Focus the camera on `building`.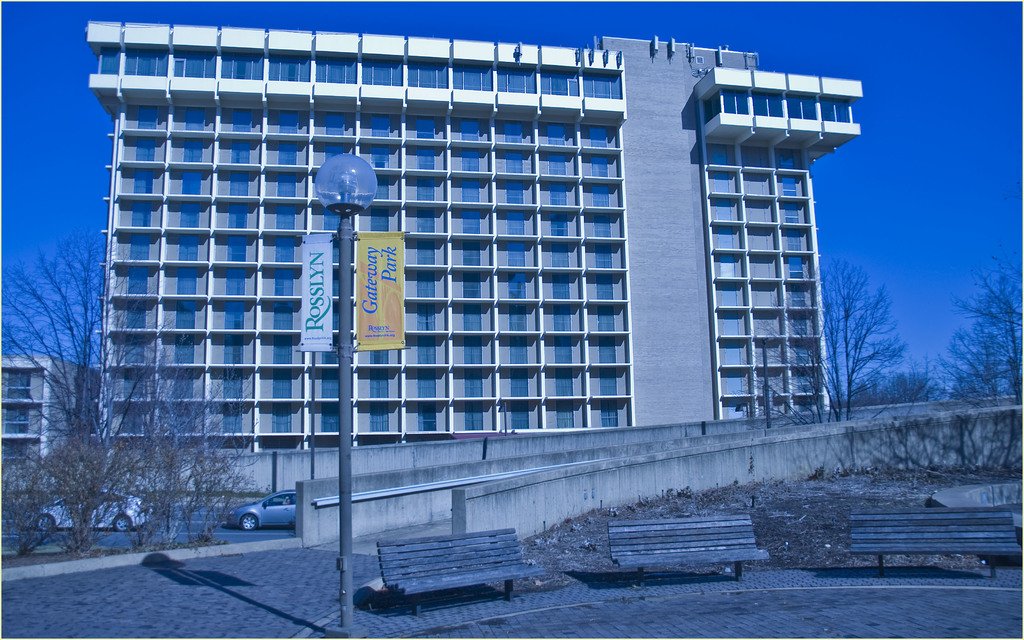
Focus region: [x1=89, y1=18, x2=864, y2=500].
